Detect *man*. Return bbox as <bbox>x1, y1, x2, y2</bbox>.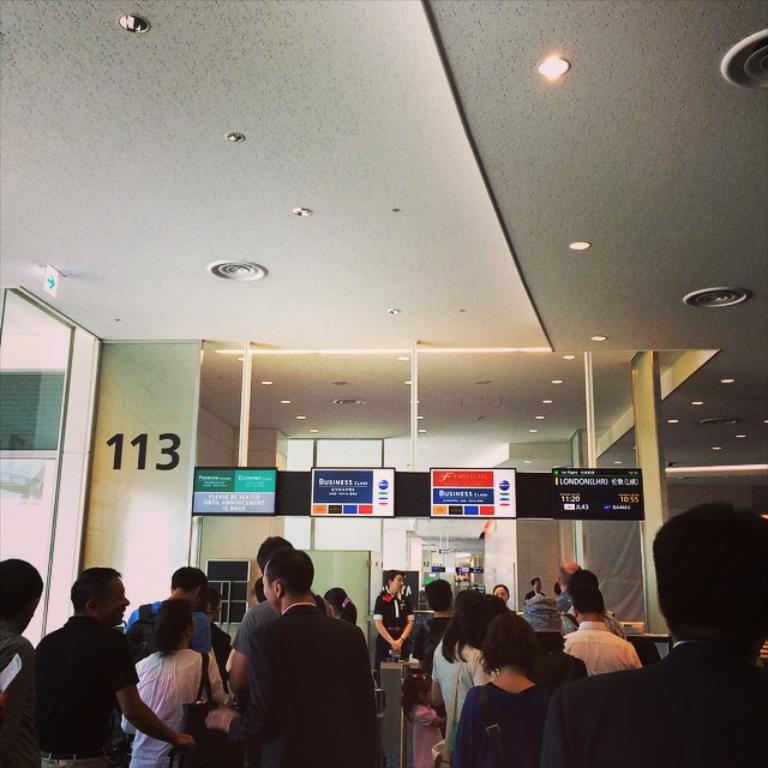
<bbox>362, 563, 415, 671</bbox>.
